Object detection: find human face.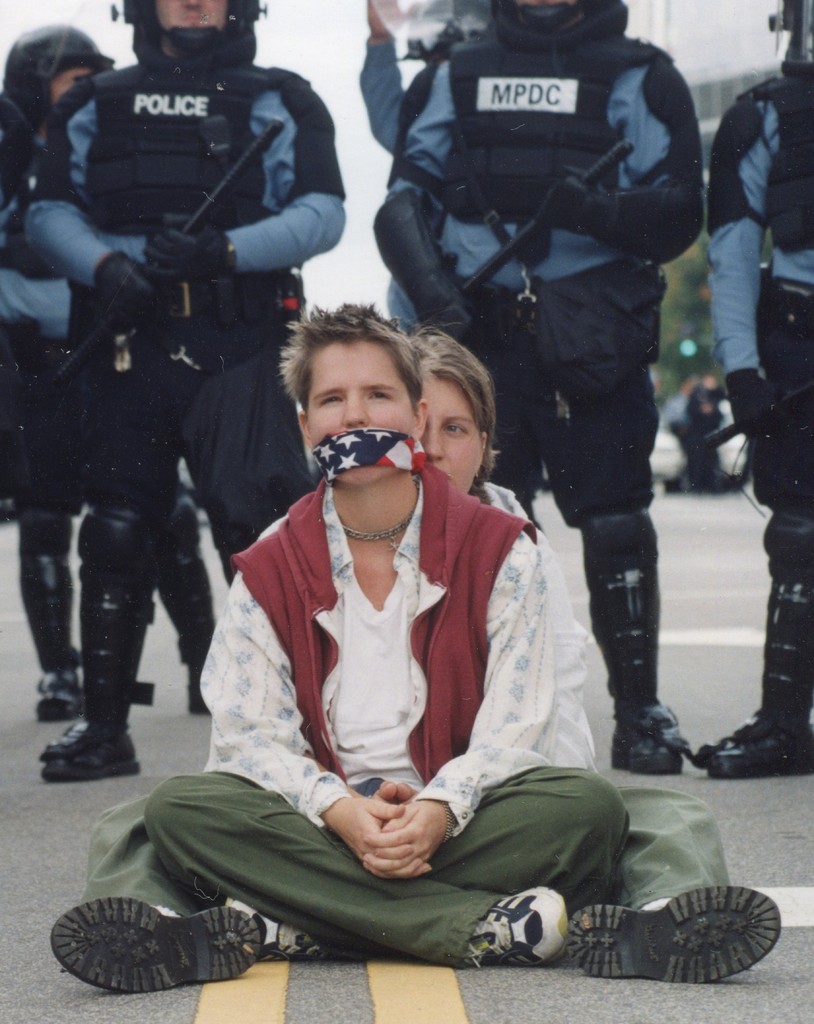
detection(422, 378, 486, 493).
